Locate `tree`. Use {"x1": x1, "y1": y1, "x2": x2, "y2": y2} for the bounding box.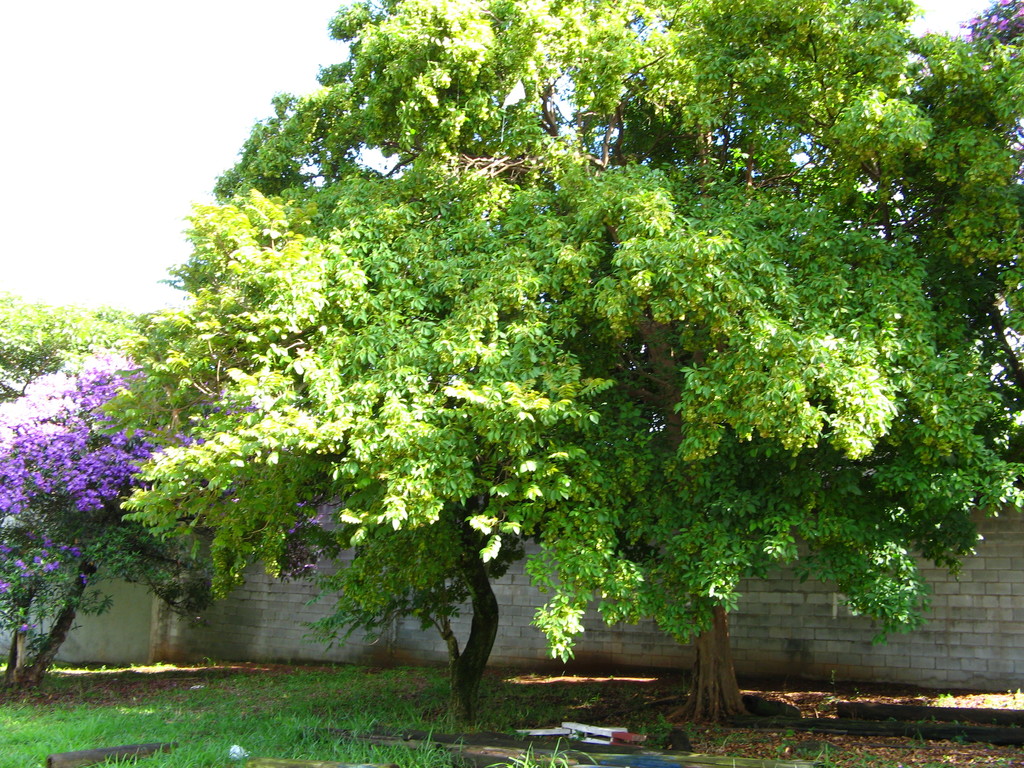
{"x1": 105, "y1": 0, "x2": 932, "y2": 719}.
